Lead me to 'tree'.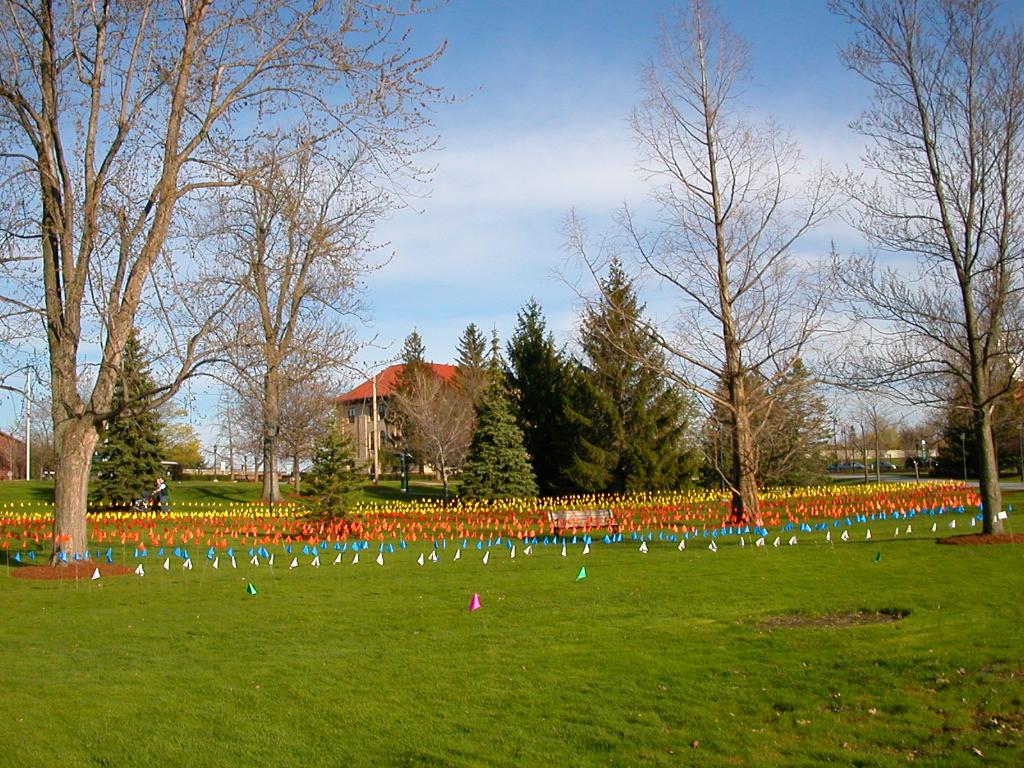
Lead to detection(188, 106, 392, 520).
